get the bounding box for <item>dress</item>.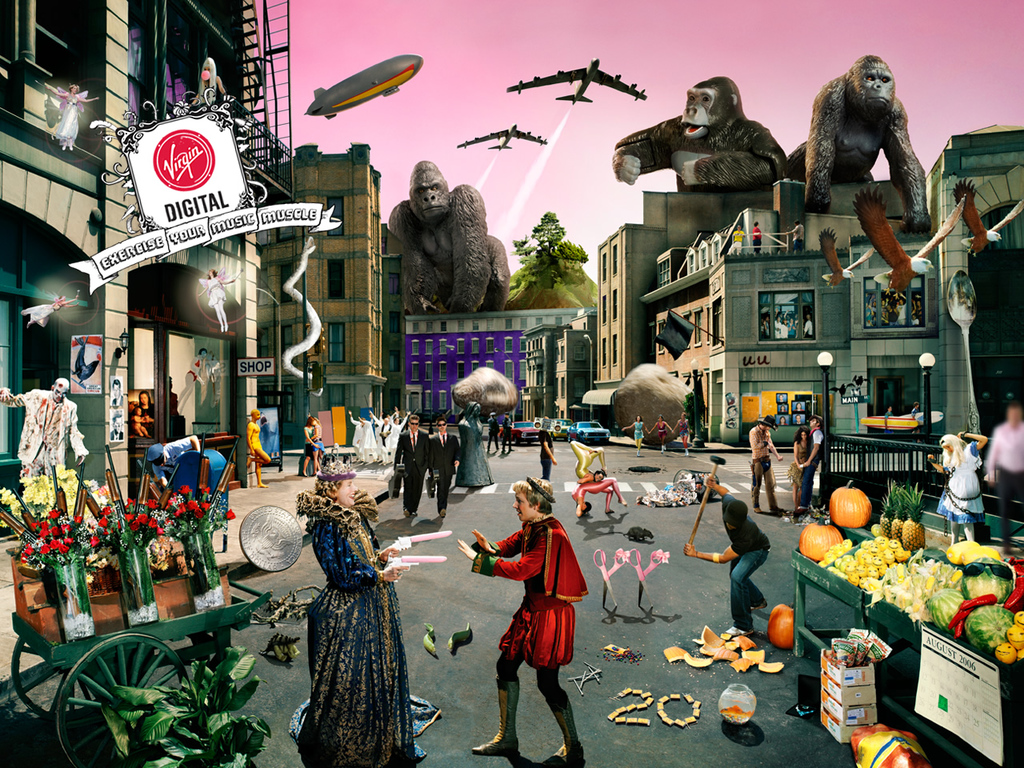
<region>293, 513, 411, 742</region>.
